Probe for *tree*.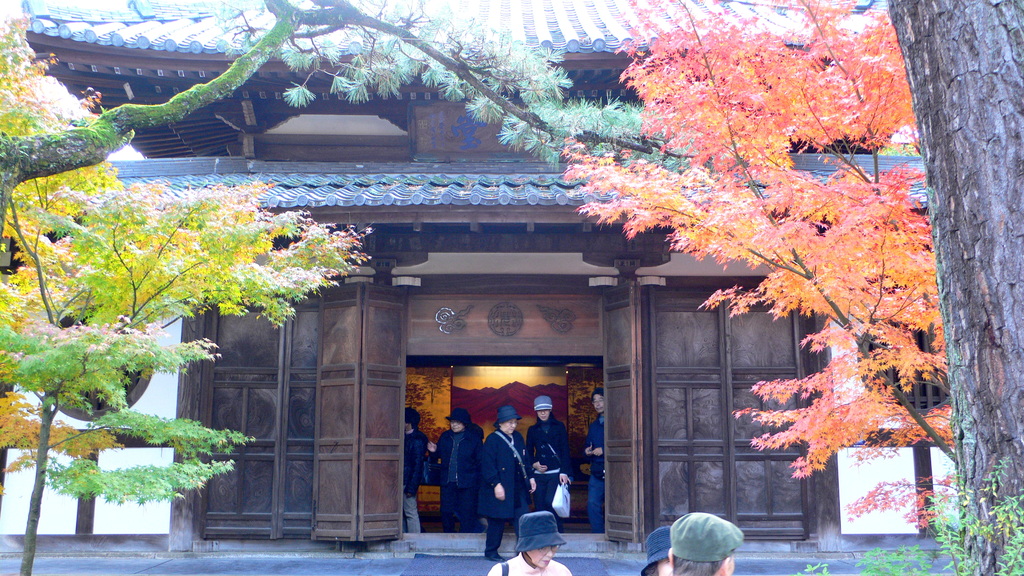
Probe result: Rect(271, 0, 1023, 575).
